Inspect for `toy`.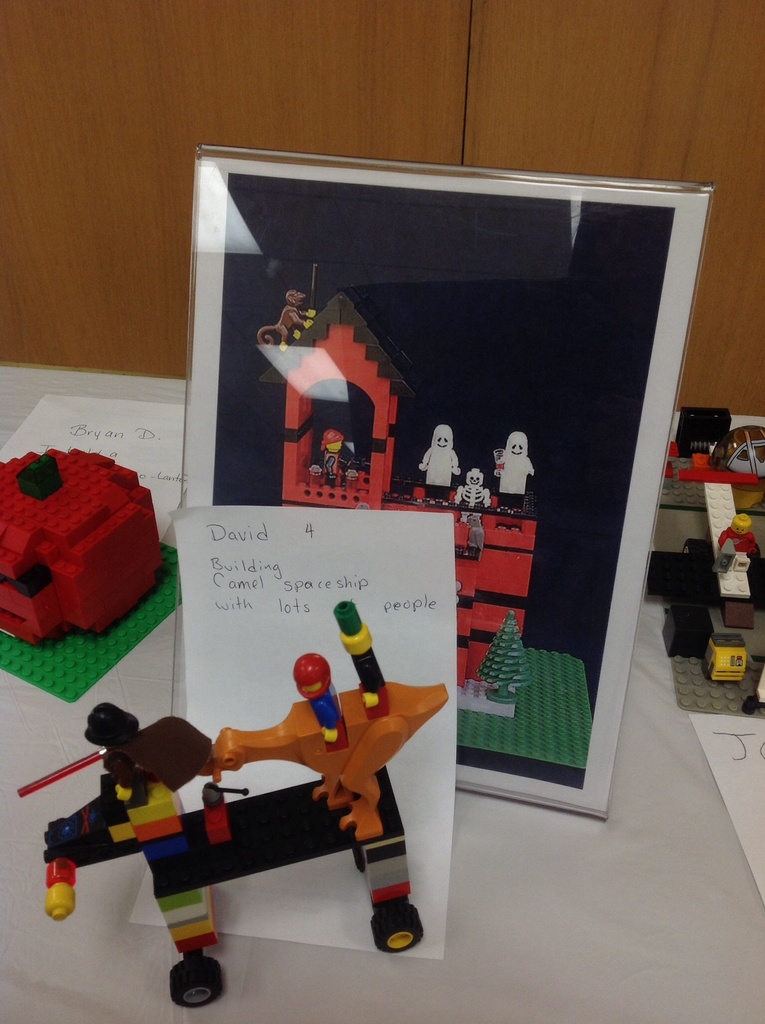
Inspection: crop(257, 264, 593, 767).
